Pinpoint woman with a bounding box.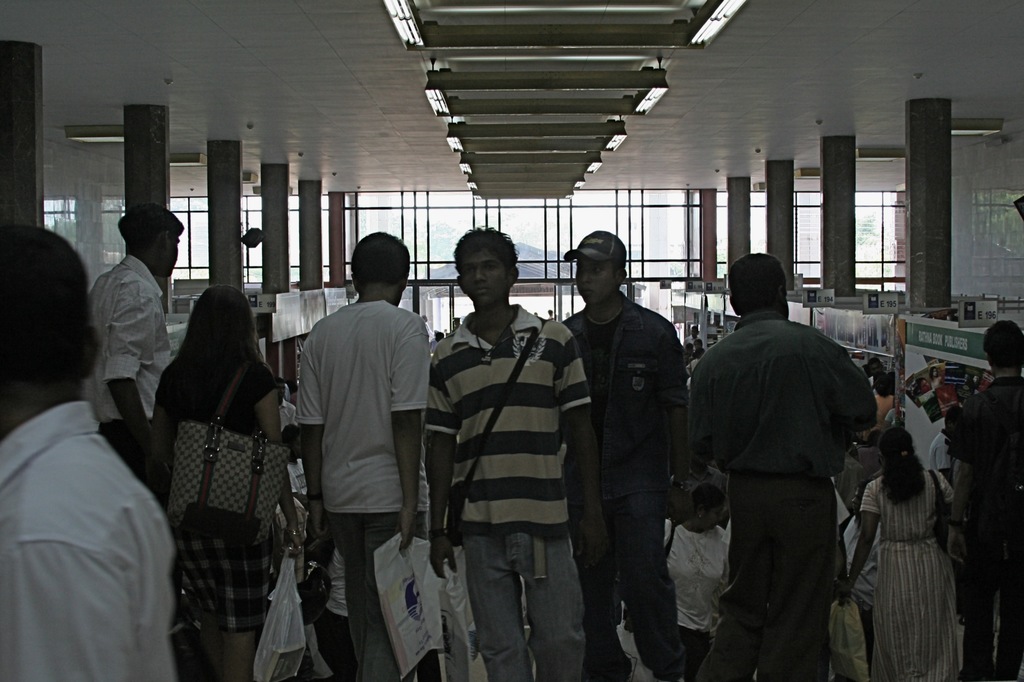
l=657, t=486, r=729, b=681.
